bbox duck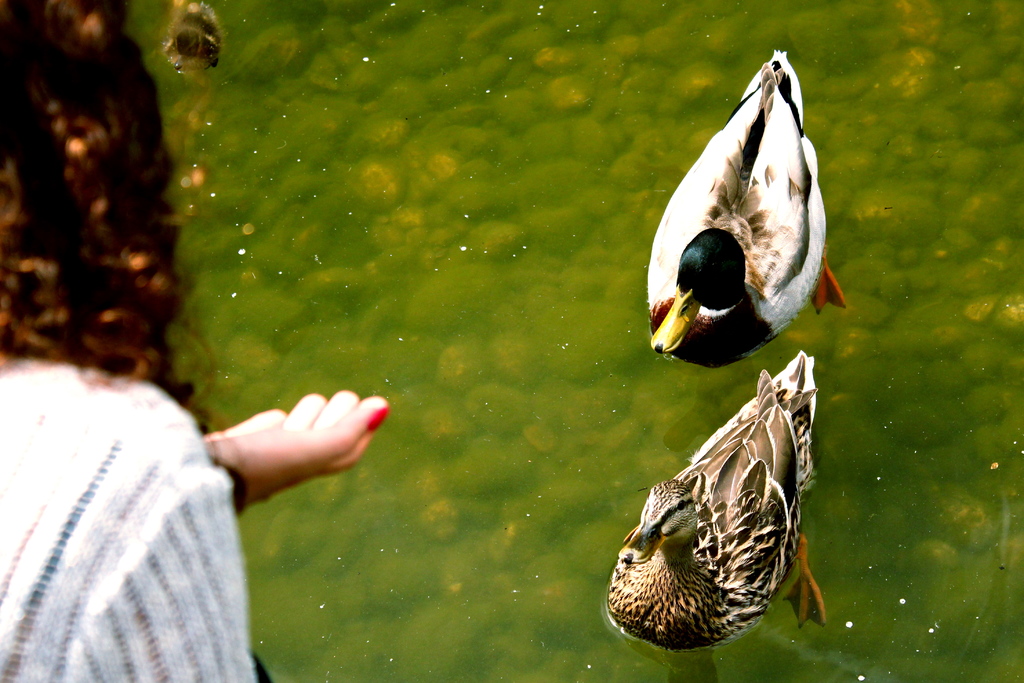
Rect(647, 44, 843, 383)
